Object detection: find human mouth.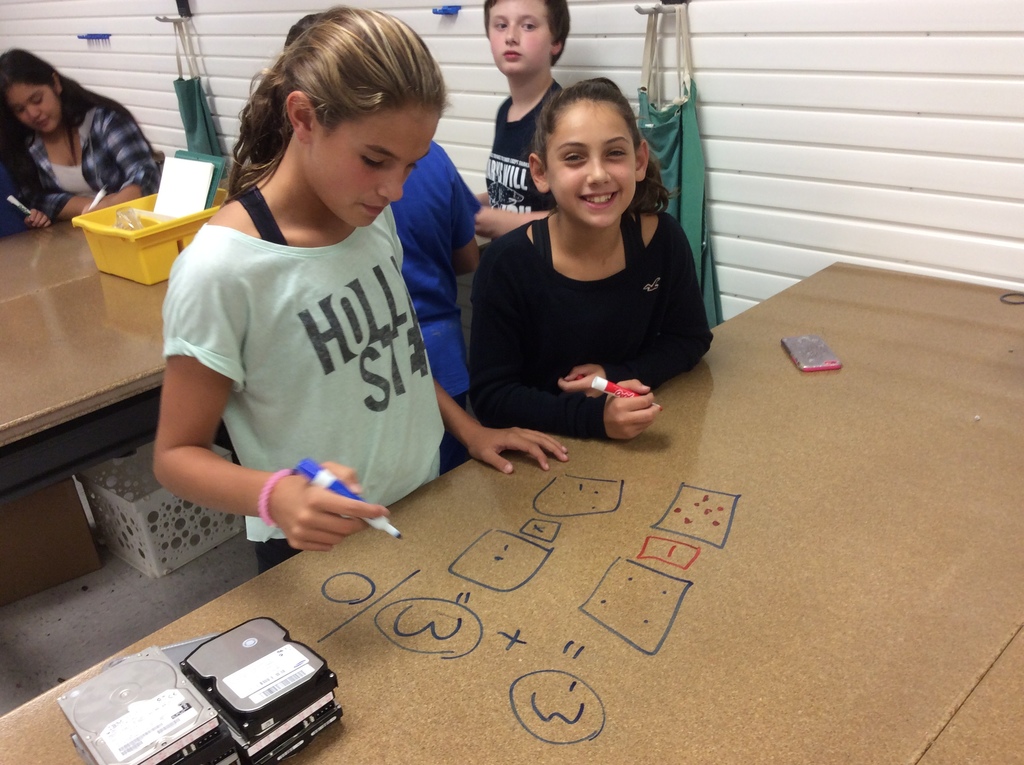
580 191 618 208.
